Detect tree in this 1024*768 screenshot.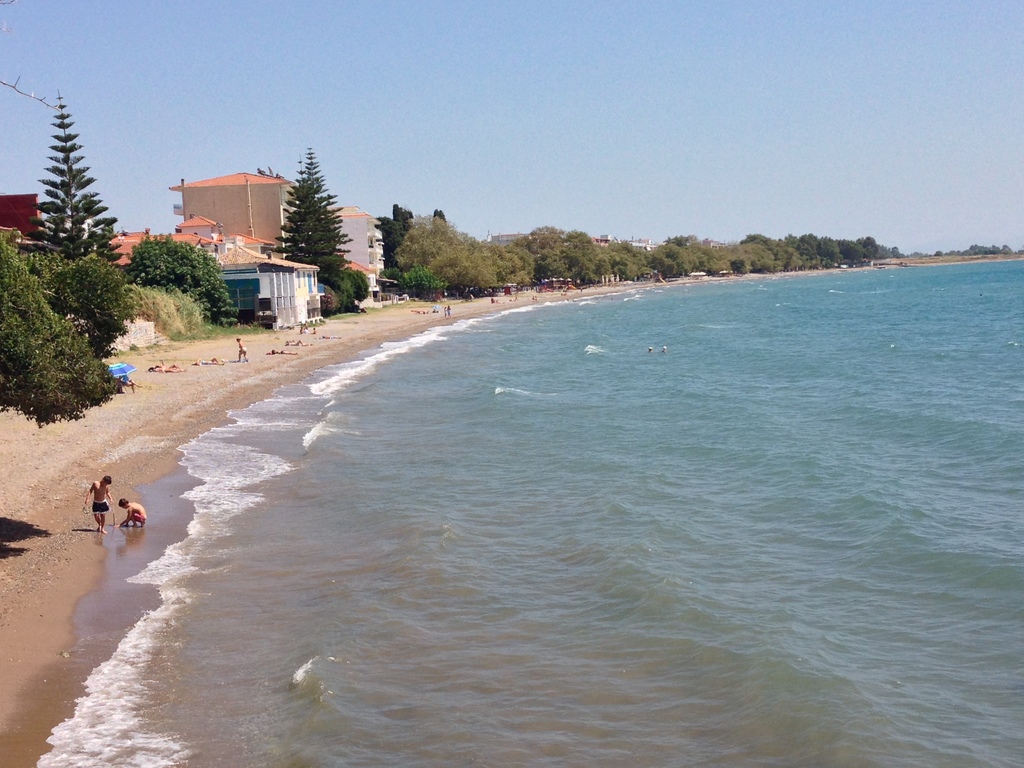
Detection: {"left": 860, "top": 234, "right": 879, "bottom": 257}.
